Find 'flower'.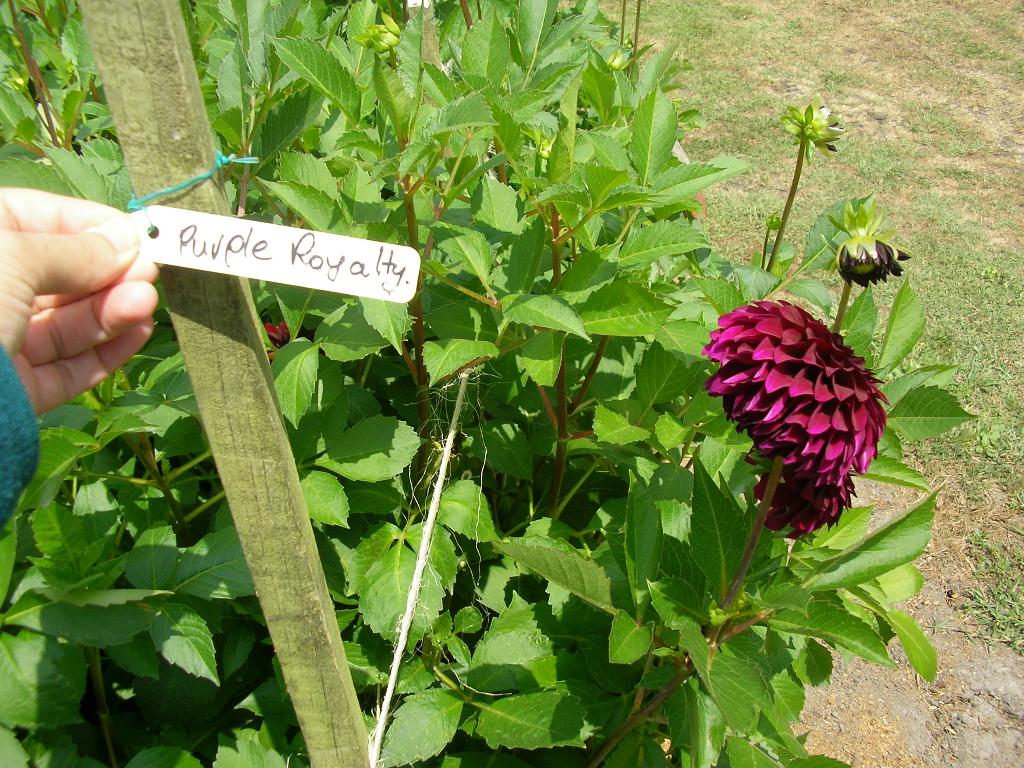
696,288,882,492.
